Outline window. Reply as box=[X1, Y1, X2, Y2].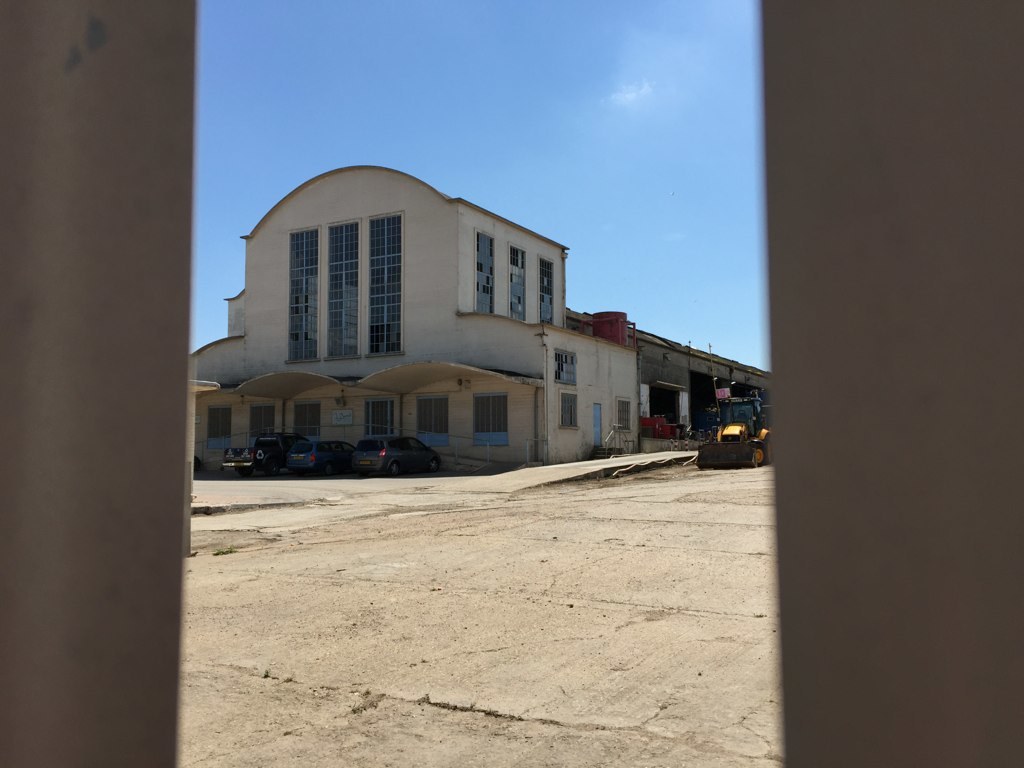
box=[512, 245, 525, 318].
